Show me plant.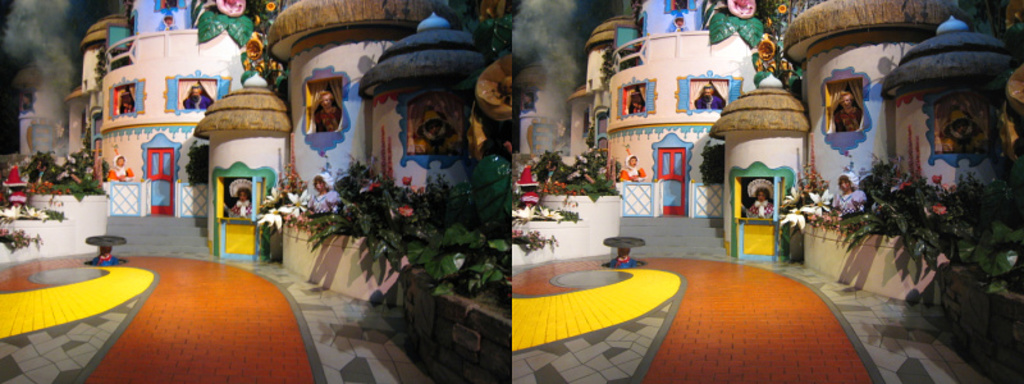
plant is here: [left=192, top=0, right=255, bottom=51].
